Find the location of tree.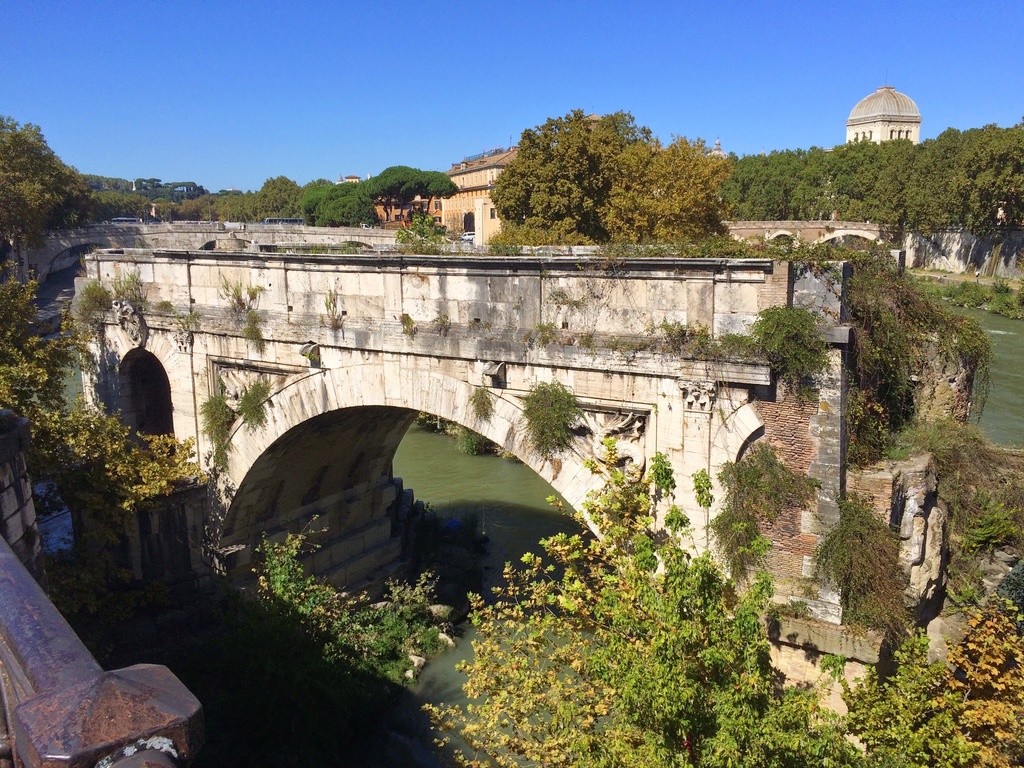
Location: BBox(467, 100, 727, 241).
